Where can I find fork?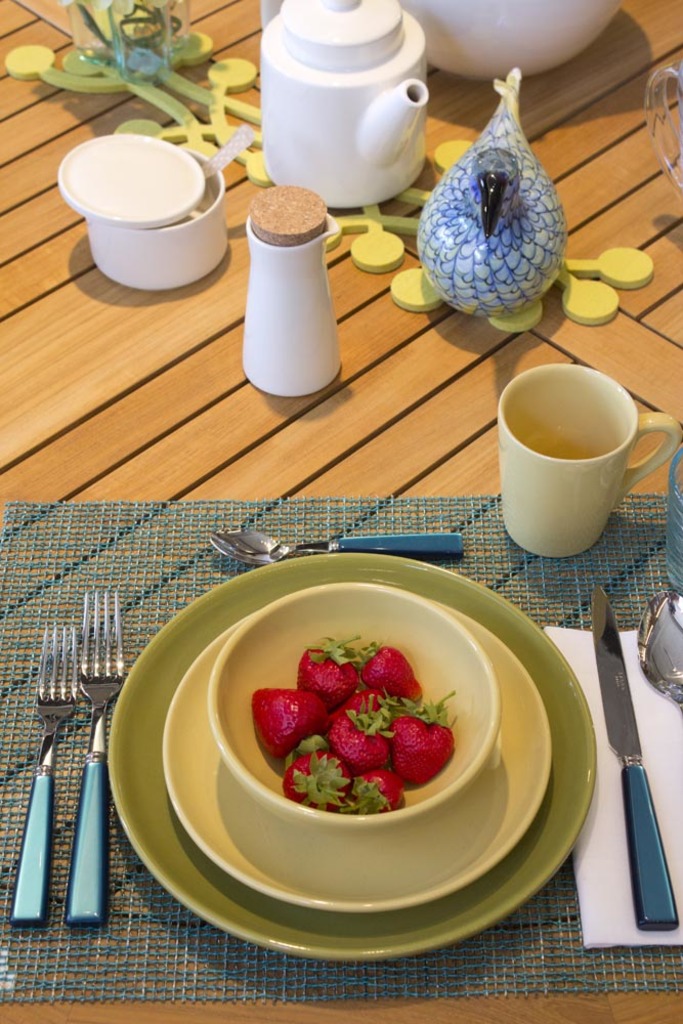
You can find it at box=[59, 590, 129, 931].
